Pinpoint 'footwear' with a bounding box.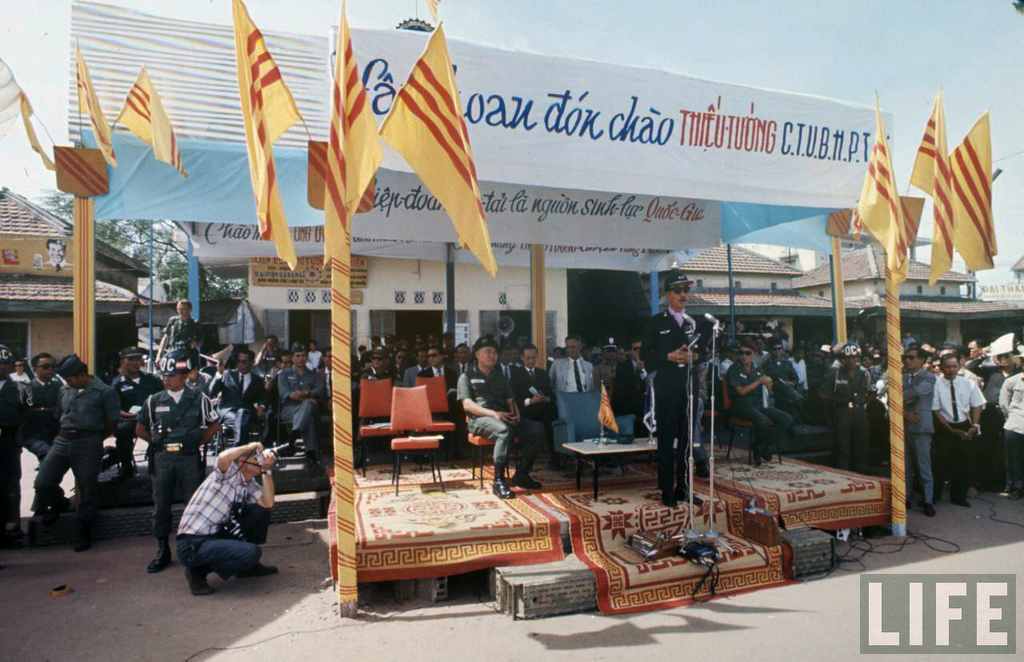
bbox(949, 493, 971, 507).
